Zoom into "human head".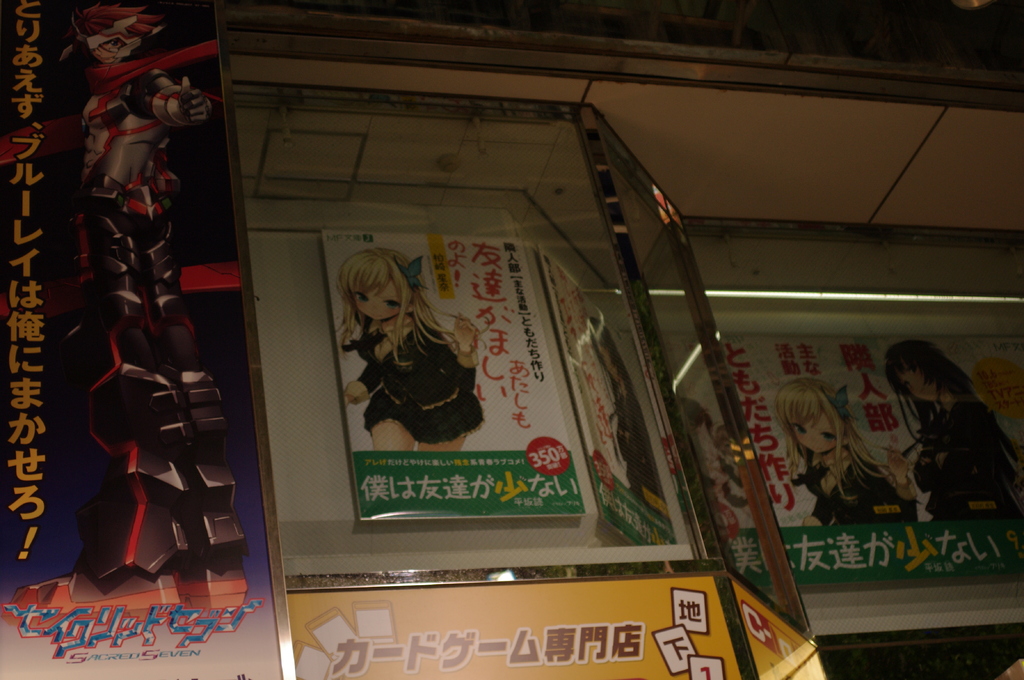
Zoom target: x1=76 y1=20 x2=135 y2=77.
